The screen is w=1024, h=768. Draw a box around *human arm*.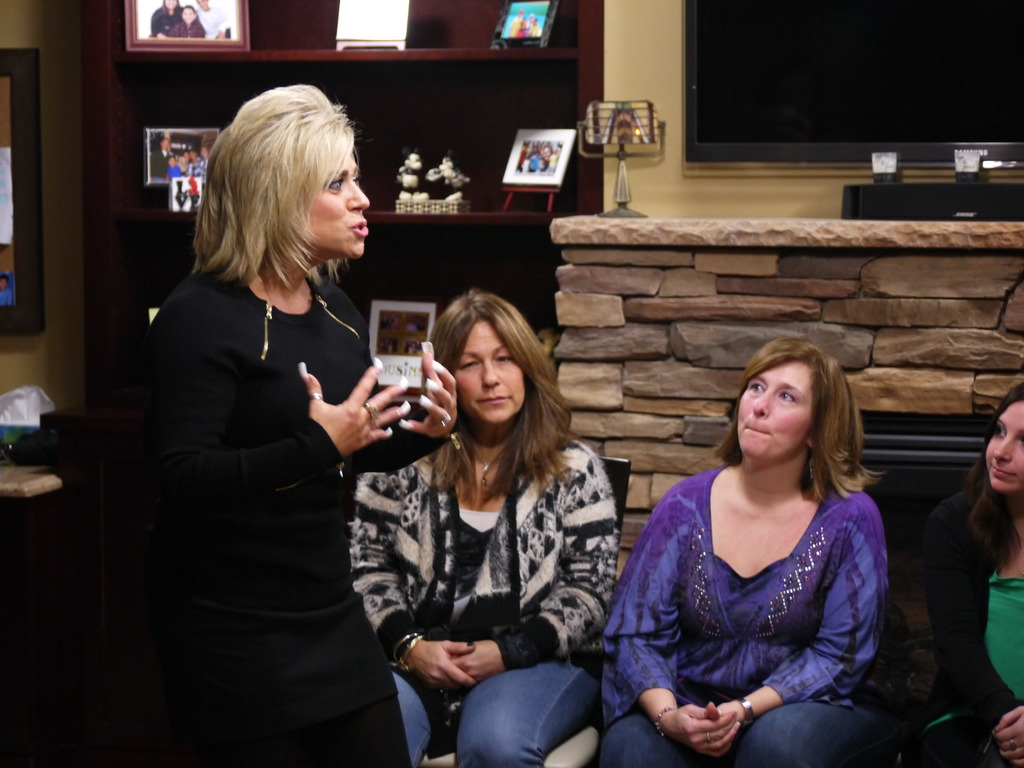
x1=138 y1=287 x2=423 y2=502.
